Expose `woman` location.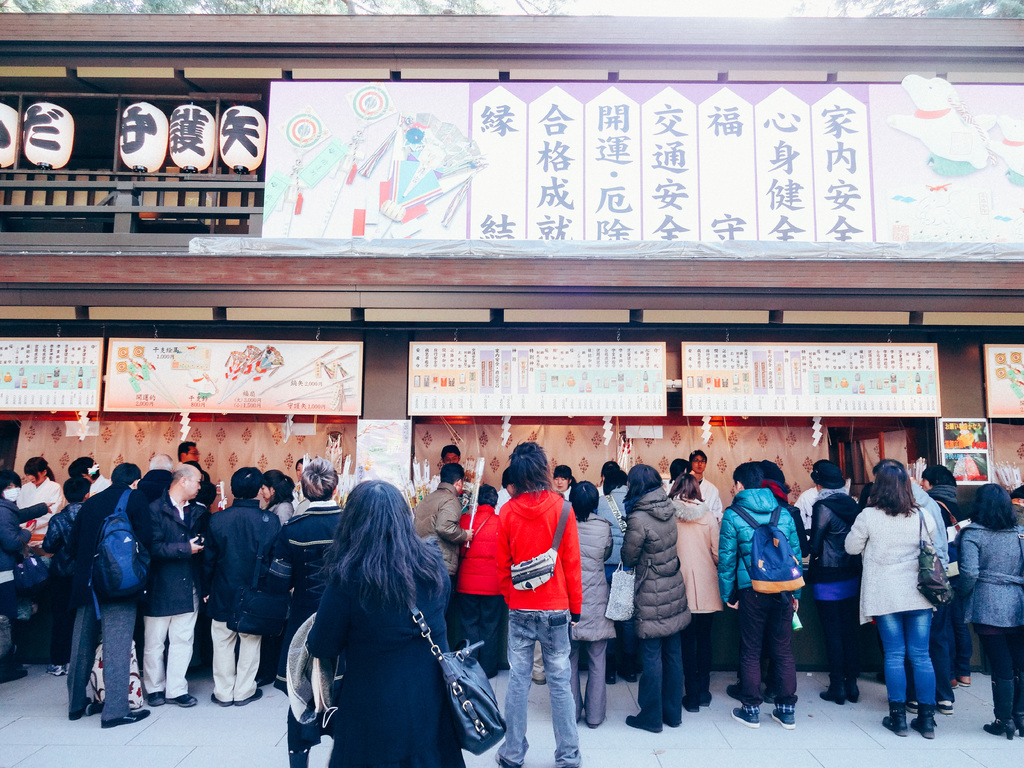
Exposed at select_region(568, 479, 618, 728).
